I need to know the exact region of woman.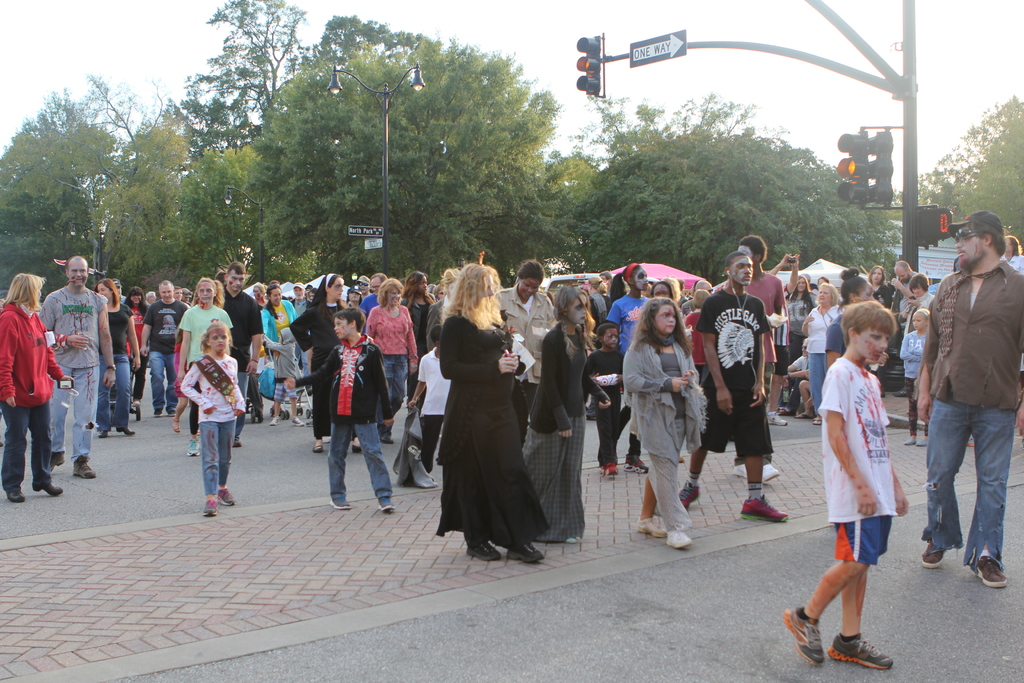
Region: [x1=430, y1=273, x2=542, y2=566].
